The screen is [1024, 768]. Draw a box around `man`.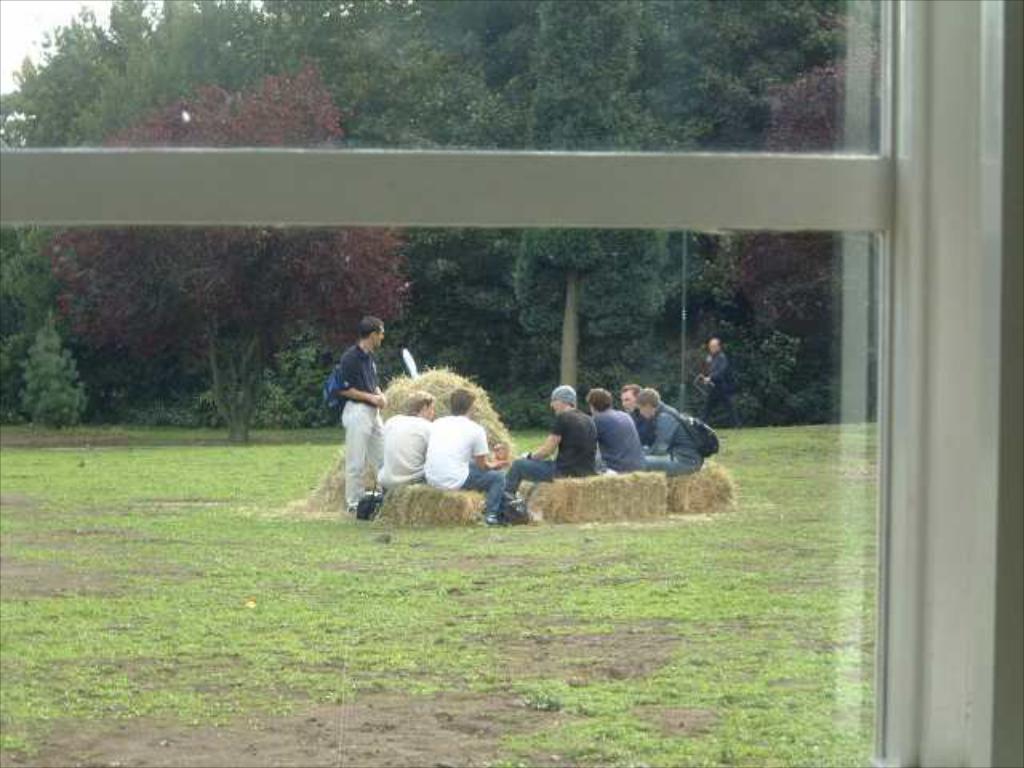
(x1=421, y1=386, x2=509, y2=526).
